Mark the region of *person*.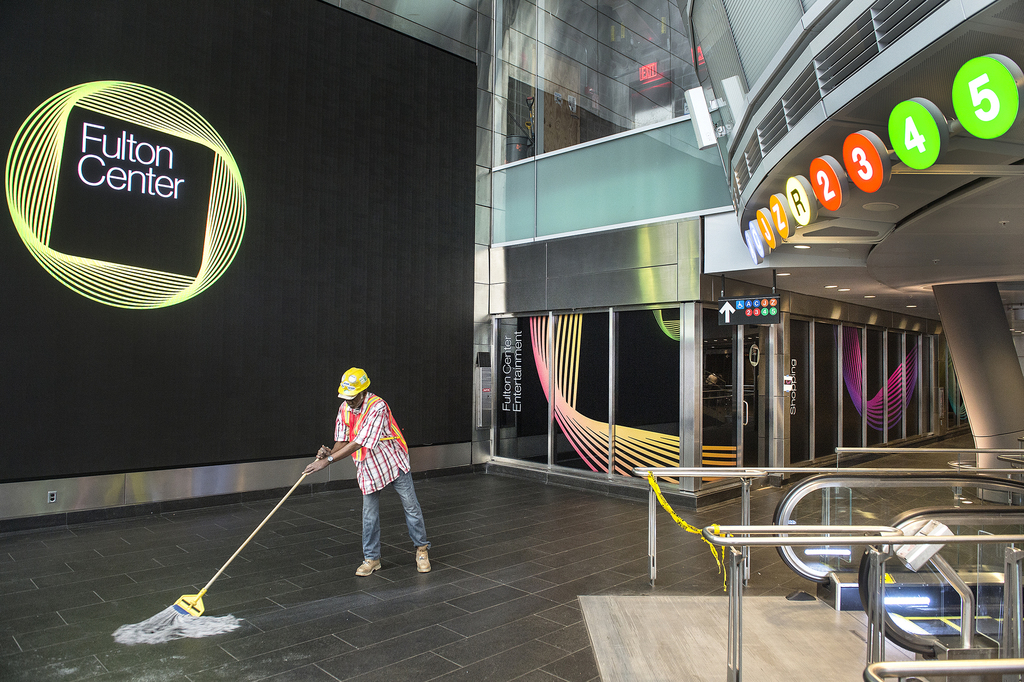
Region: l=312, t=366, r=417, b=591.
